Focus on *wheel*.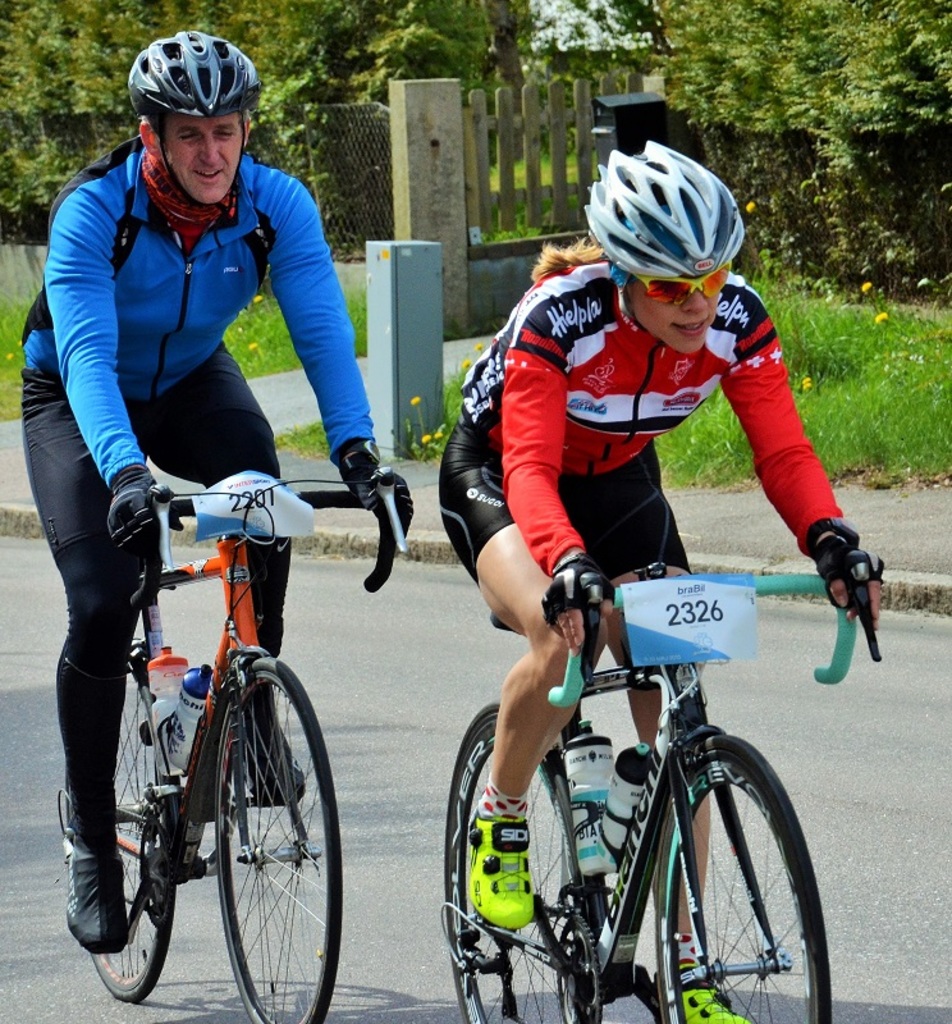
Focused at [x1=641, y1=714, x2=837, y2=1023].
